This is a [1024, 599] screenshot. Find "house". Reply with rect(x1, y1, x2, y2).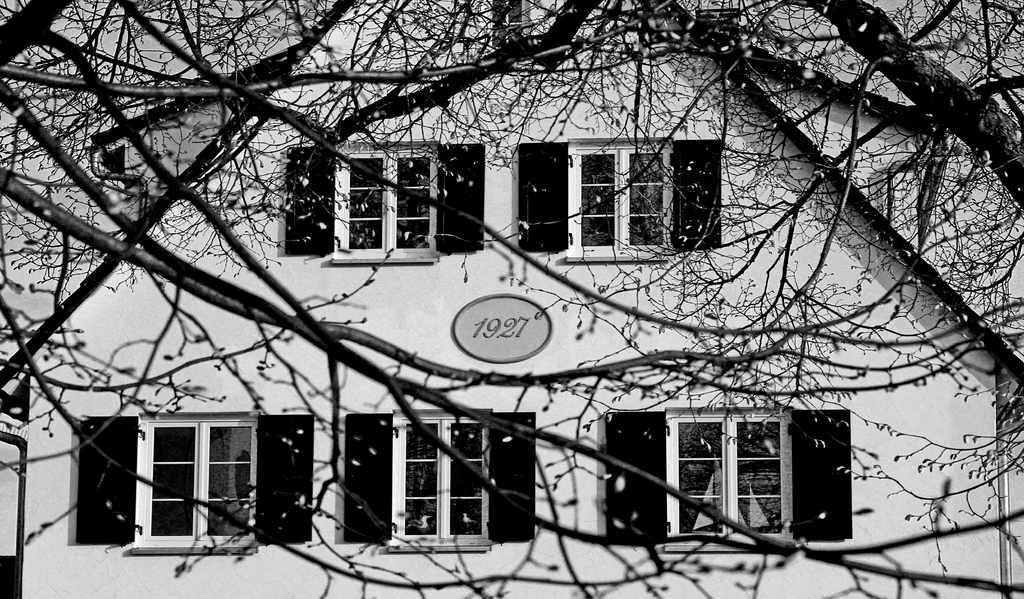
rect(56, 52, 973, 546).
